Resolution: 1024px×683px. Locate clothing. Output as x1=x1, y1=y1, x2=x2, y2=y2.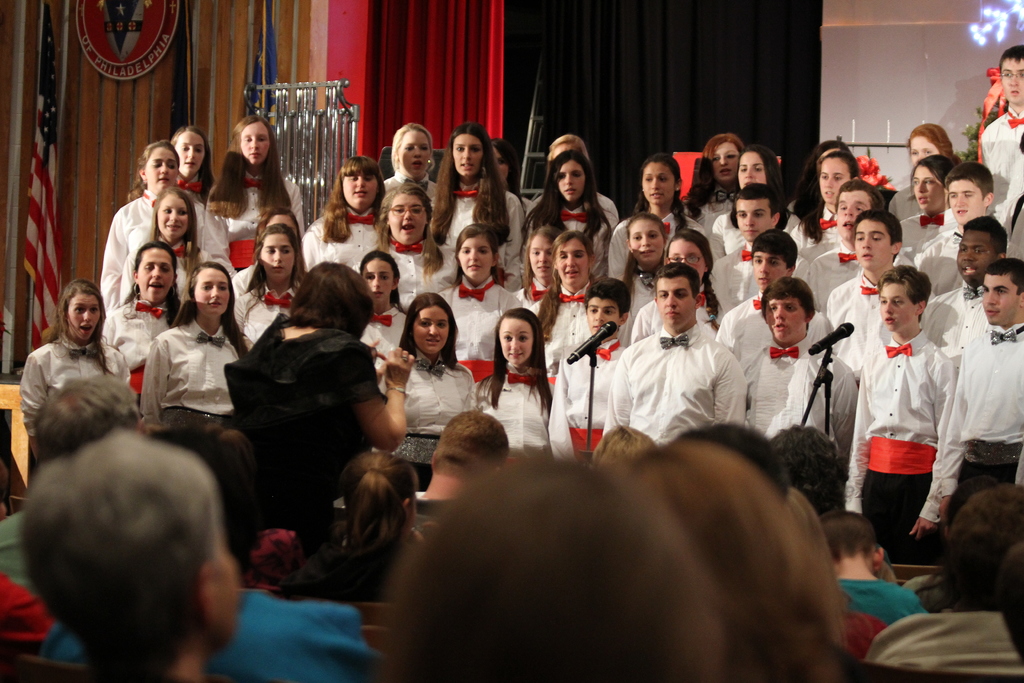
x1=606, y1=218, x2=708, y2=283.
